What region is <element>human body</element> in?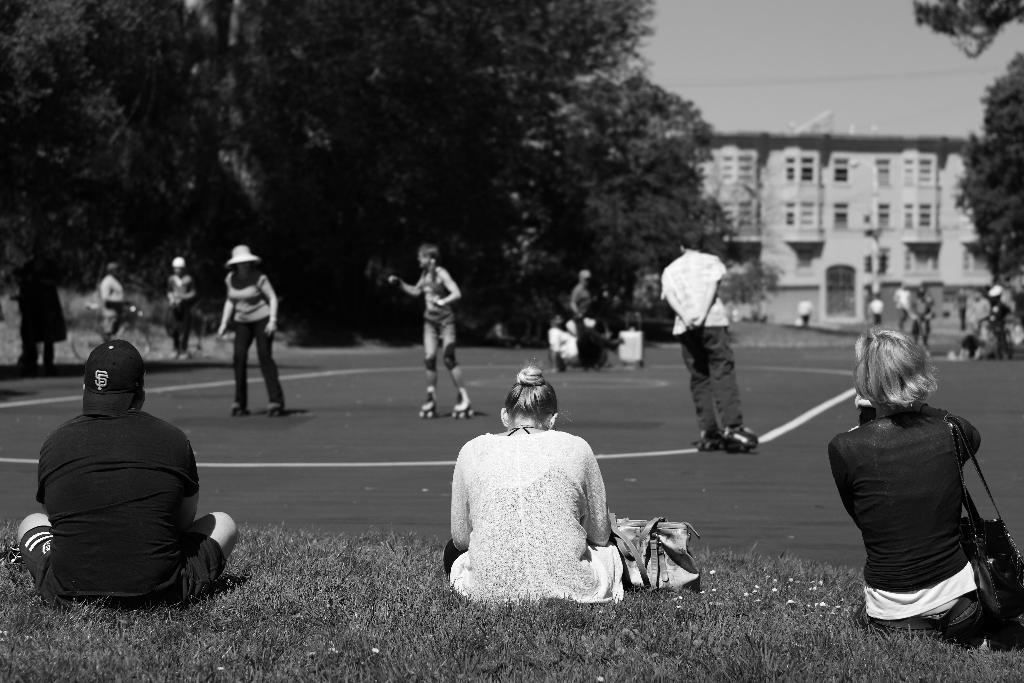
select_region(207, 242, 285, 420).
